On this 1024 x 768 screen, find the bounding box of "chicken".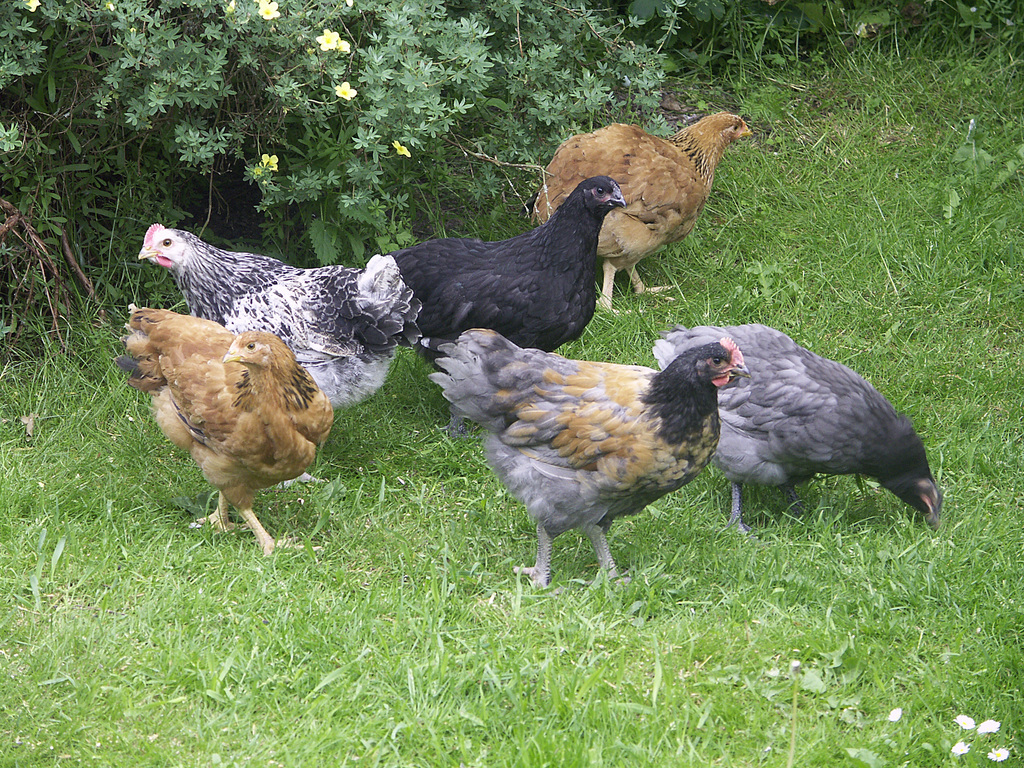
Bounding box: BBox(525, 99, 763, 339).
